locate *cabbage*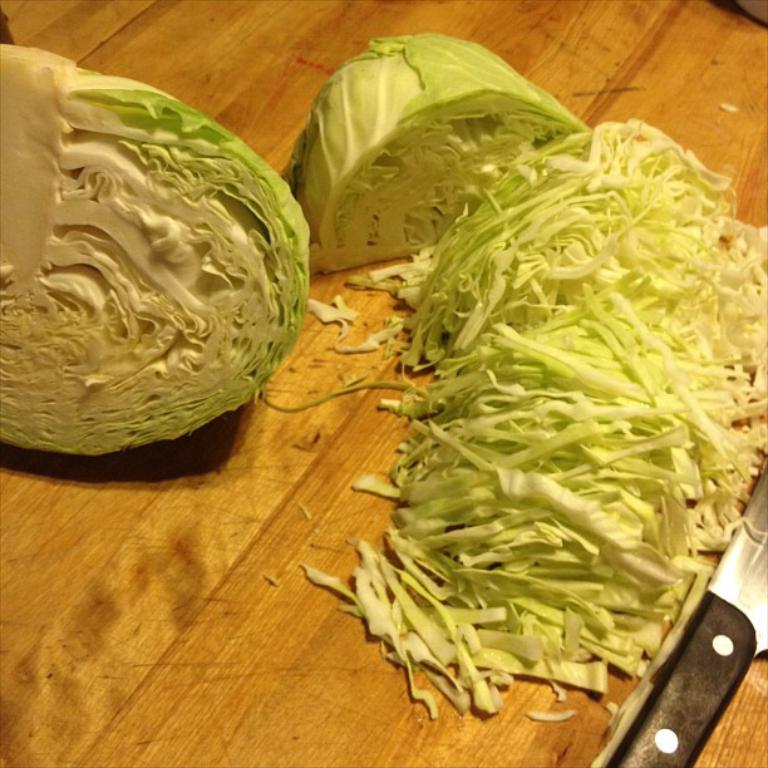
select_region(287, 35, 589, 271)
